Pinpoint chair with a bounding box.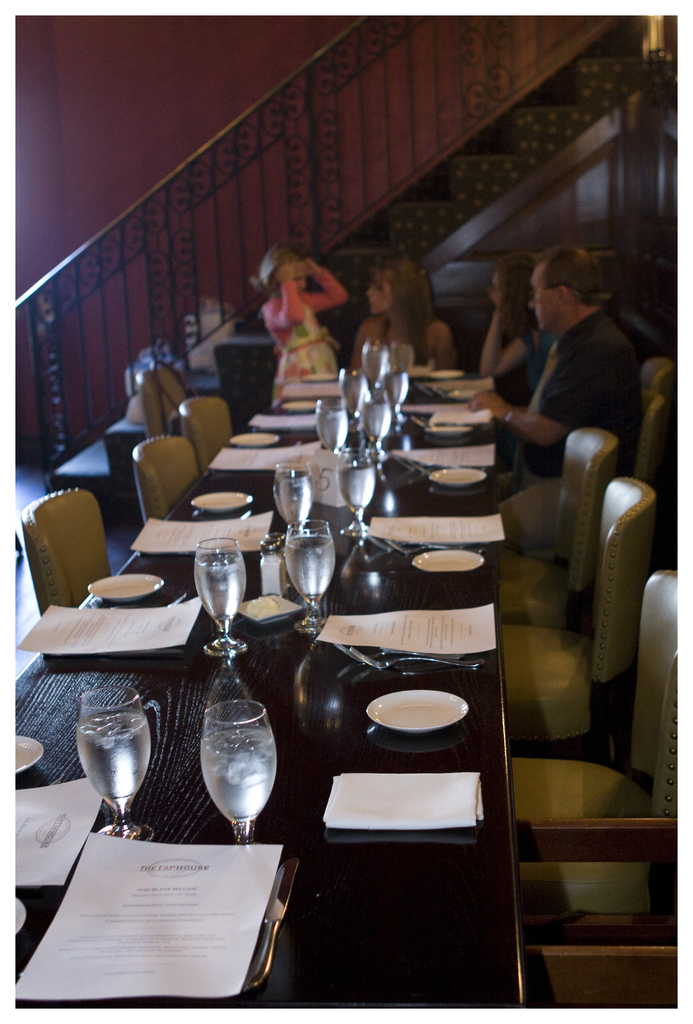
locate(631, 389, 670, 473).
